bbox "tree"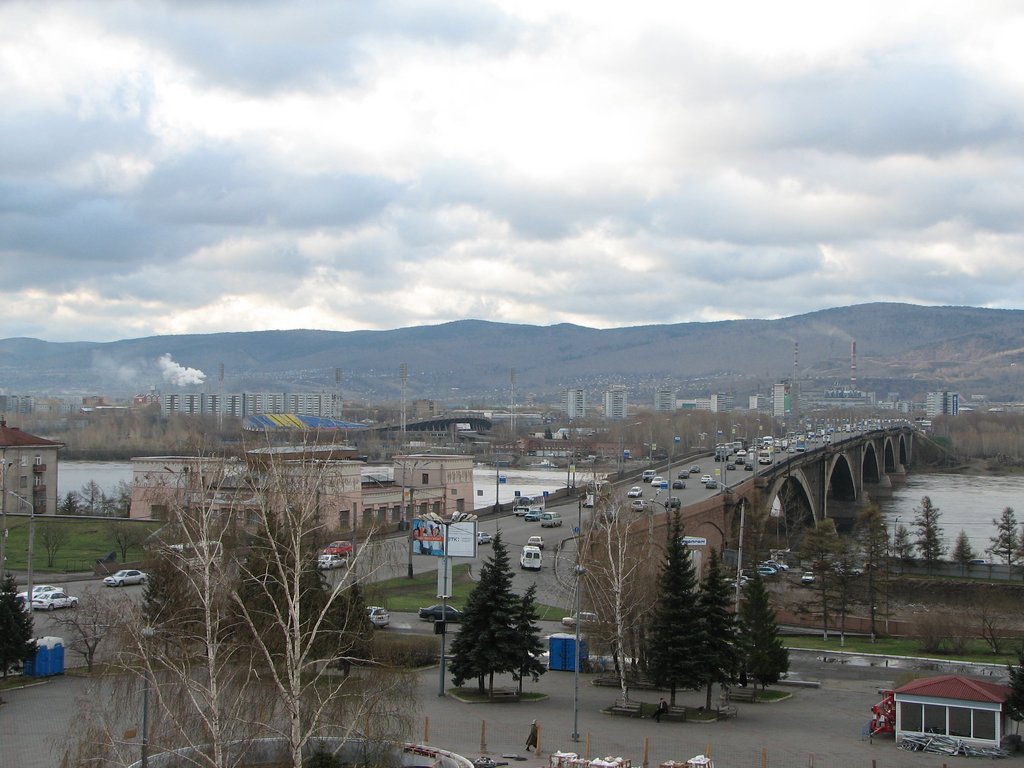
(x1=993, y1=652, x2=1023, y2=744)
